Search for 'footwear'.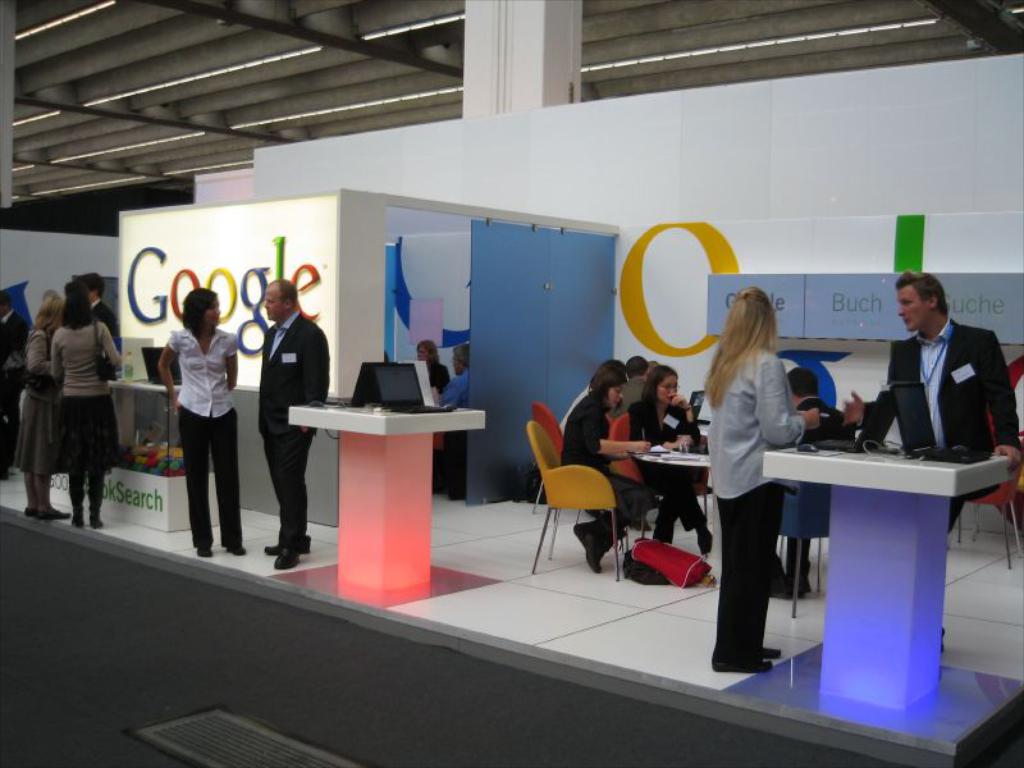
Found at {"x1": 198, "y1": 549, "x2": 207, "y2": 554}.
